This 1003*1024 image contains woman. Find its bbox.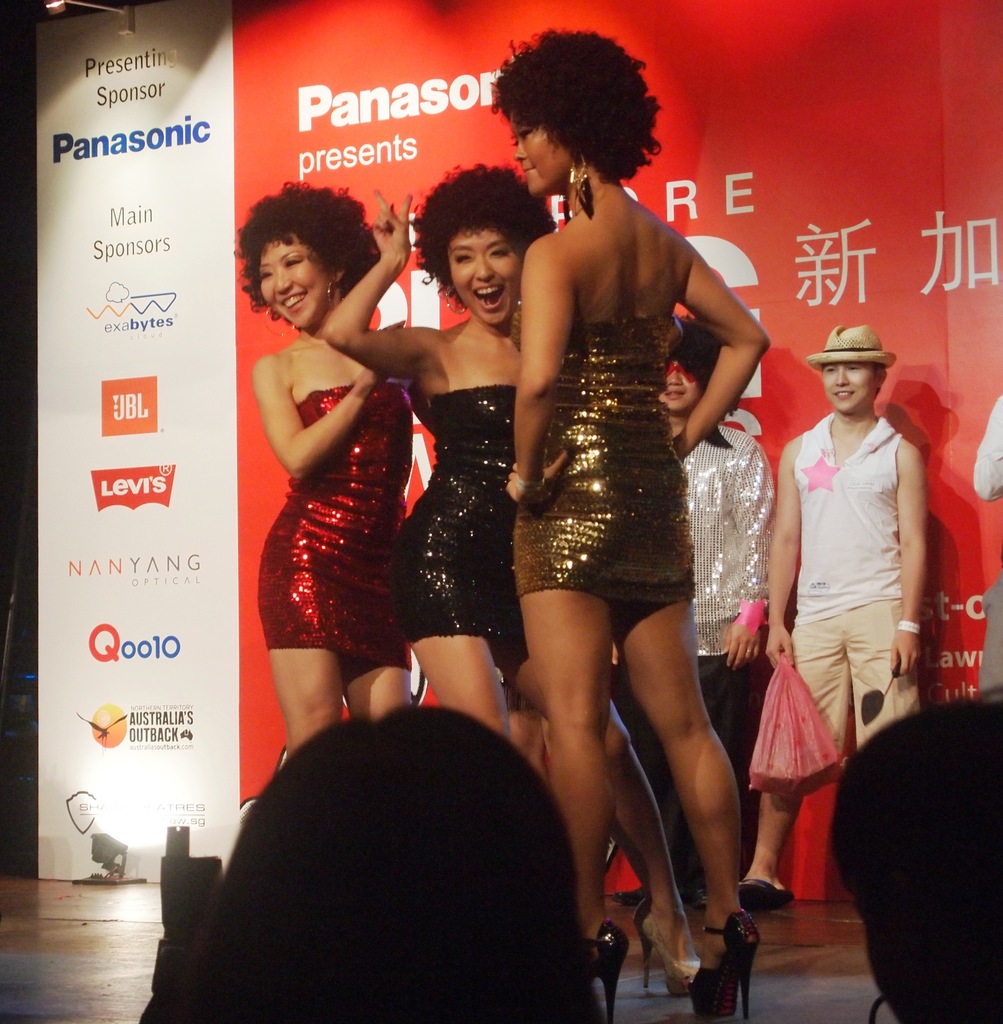
bbox(321, 158, 708, 1002).
